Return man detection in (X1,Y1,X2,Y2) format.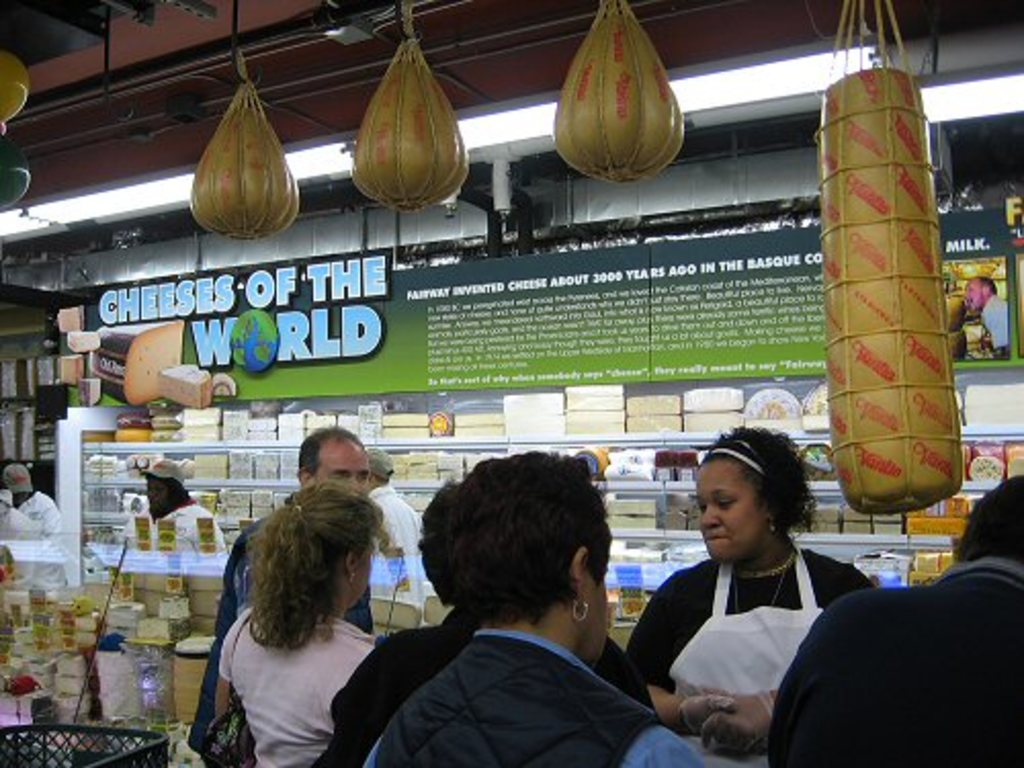
(768,473,1022,766).
